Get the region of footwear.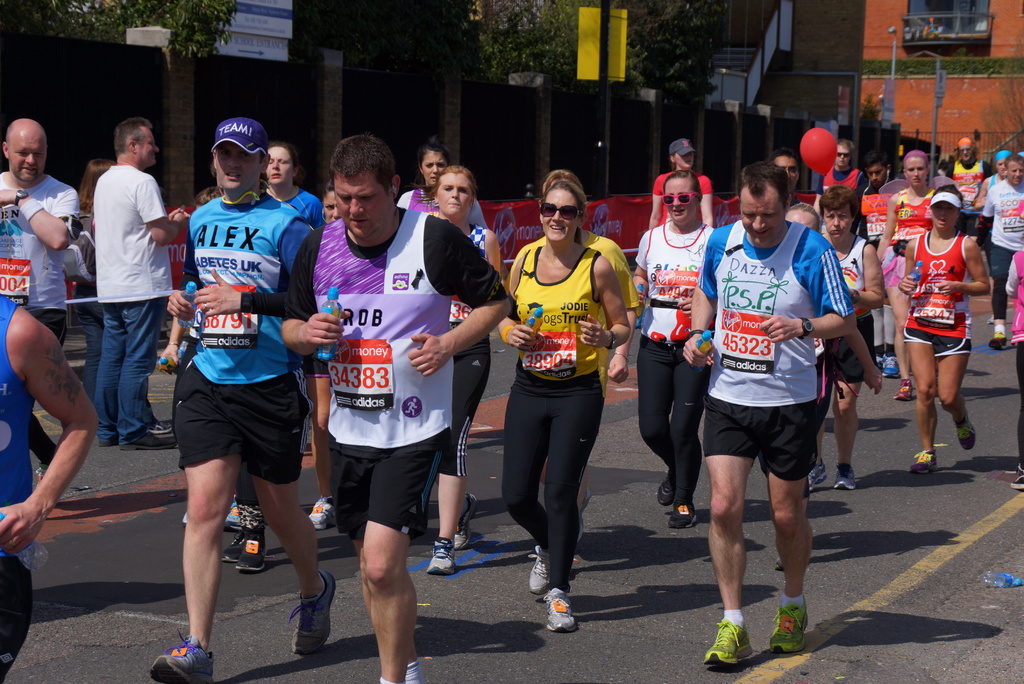
bbox=[985, 330, 1010, 351].
